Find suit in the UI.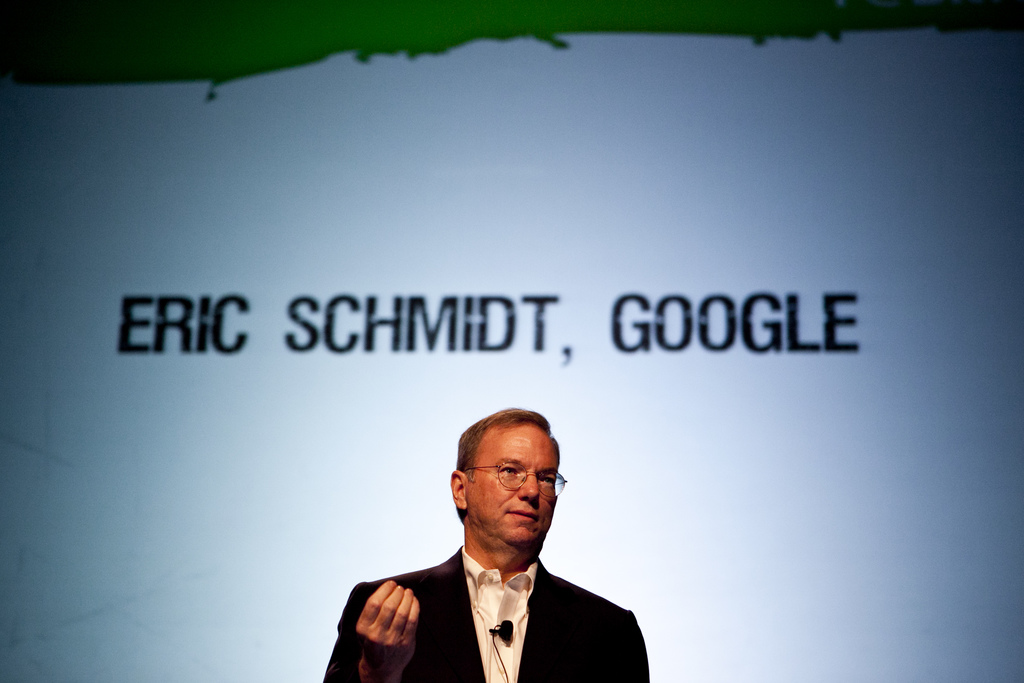
UI element at locate(326, 498, 655, 678).
